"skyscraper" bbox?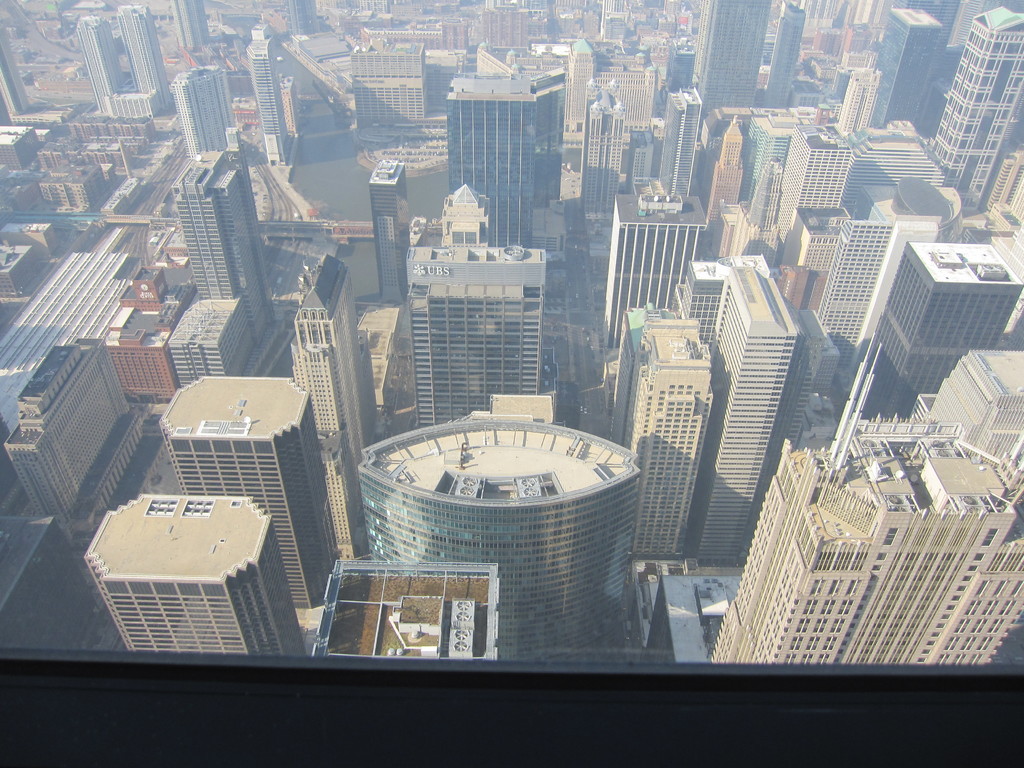
x1=117 y1=4 x2=170 y2=115
